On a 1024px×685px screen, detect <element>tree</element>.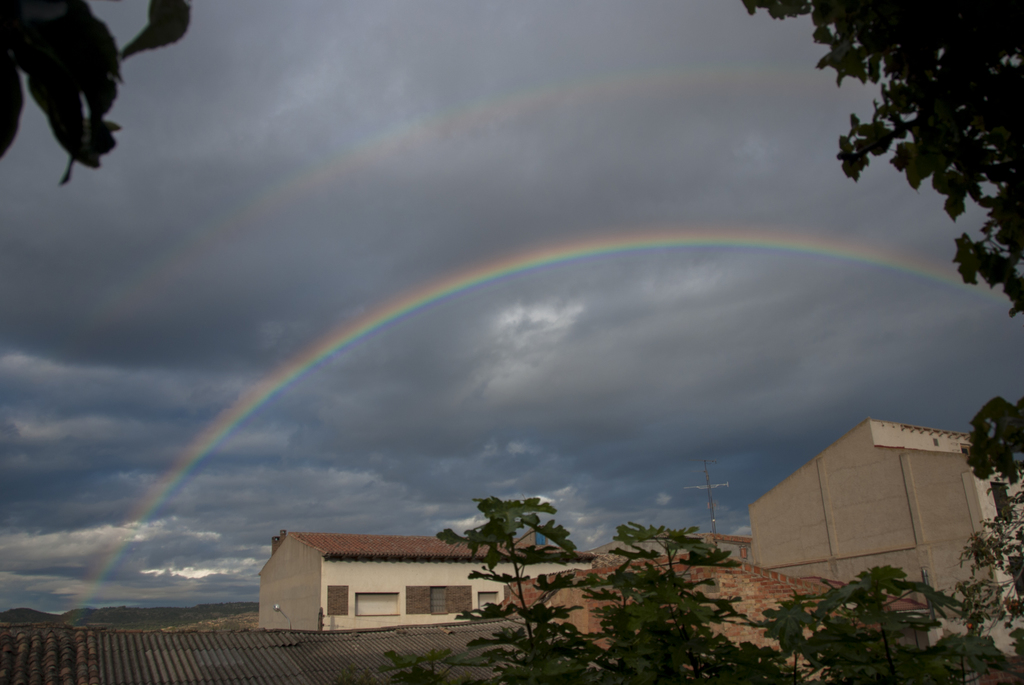
[x1=711, y1=0, x2=1023, y2=332].
